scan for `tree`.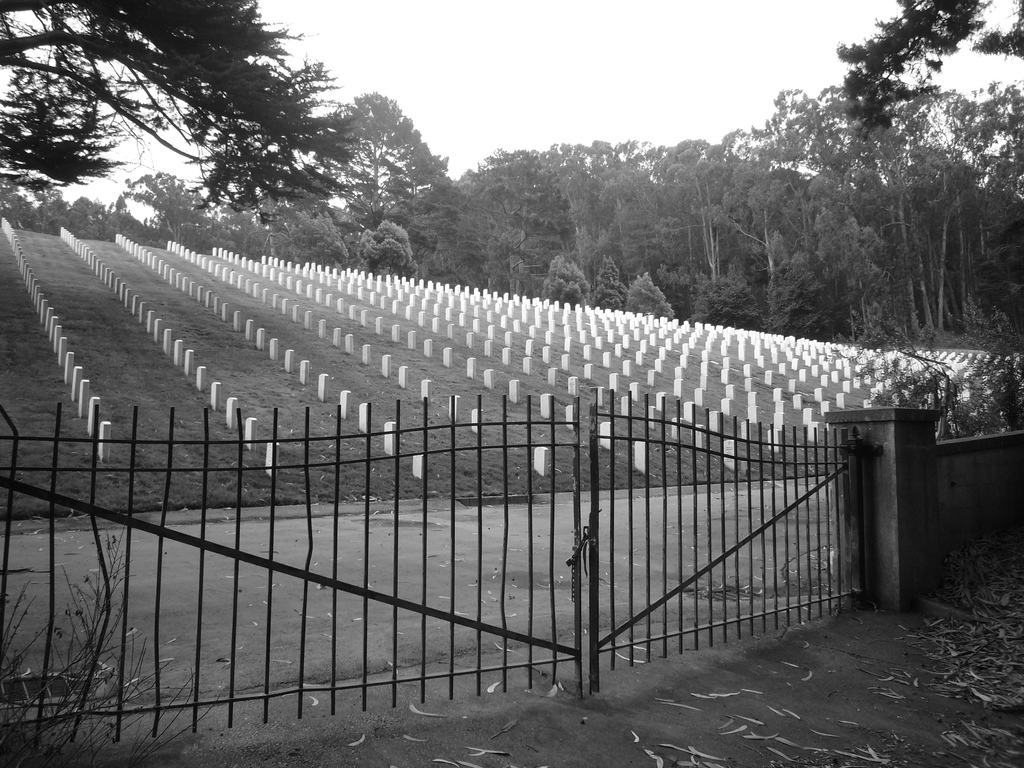
Scan result: locate(0, 3, 359, 225).
